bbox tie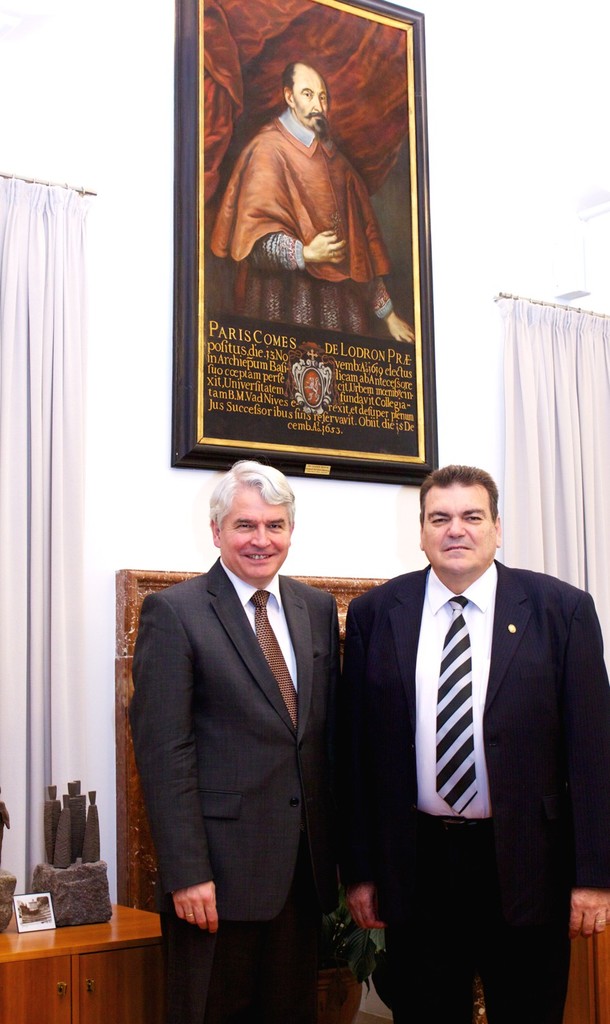
rect(435, 597, 480, 814)
